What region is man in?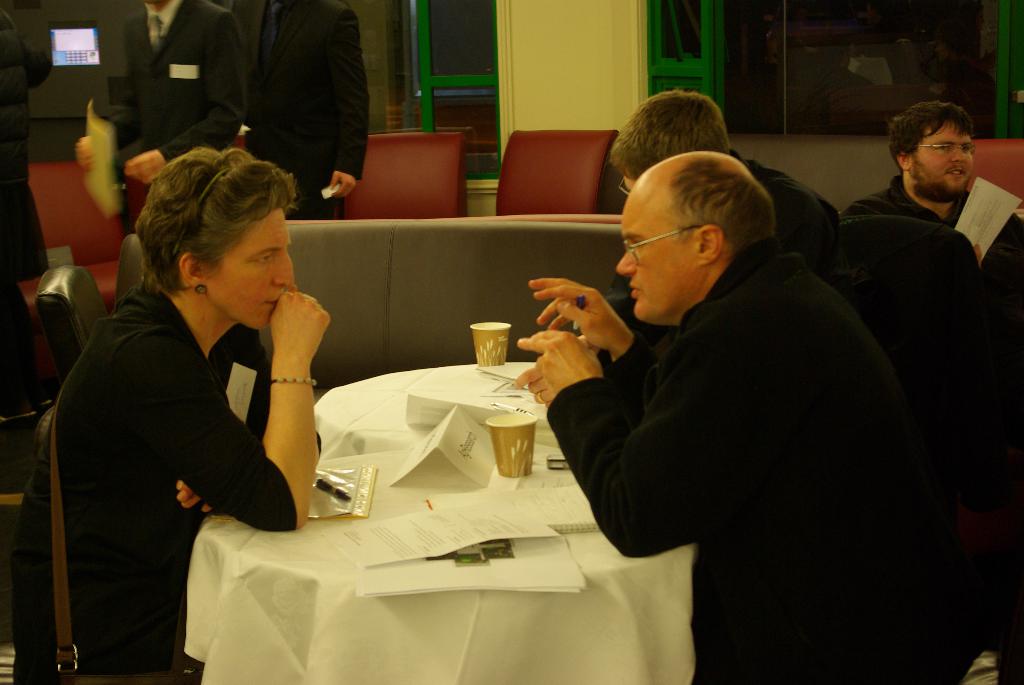
515 114 969 663.
